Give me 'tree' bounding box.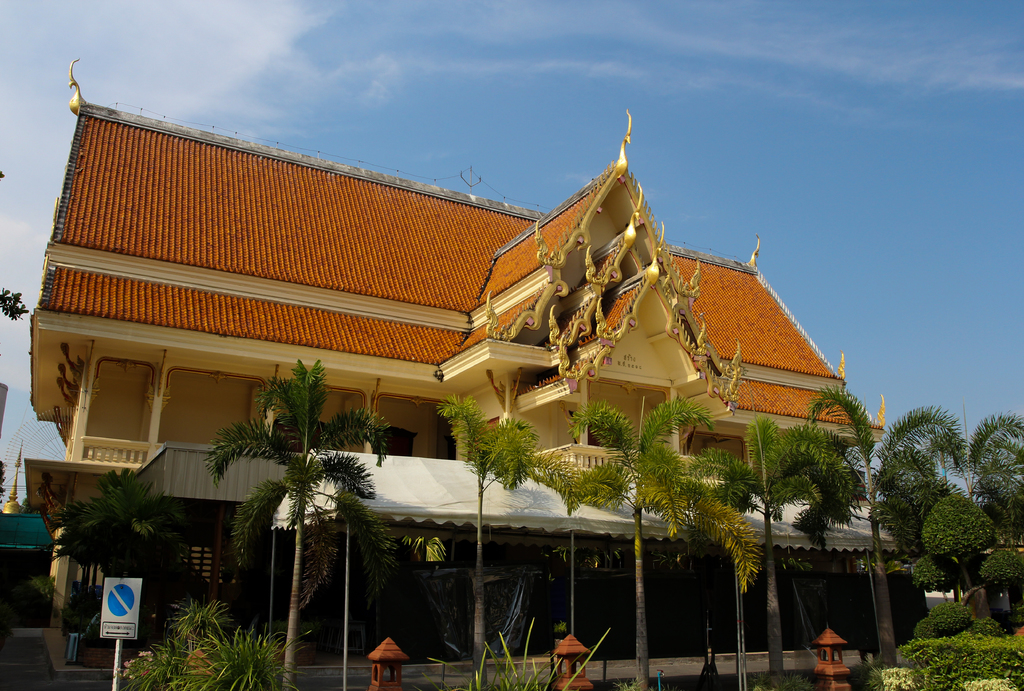
box=[981, 402, 1023, 519].
